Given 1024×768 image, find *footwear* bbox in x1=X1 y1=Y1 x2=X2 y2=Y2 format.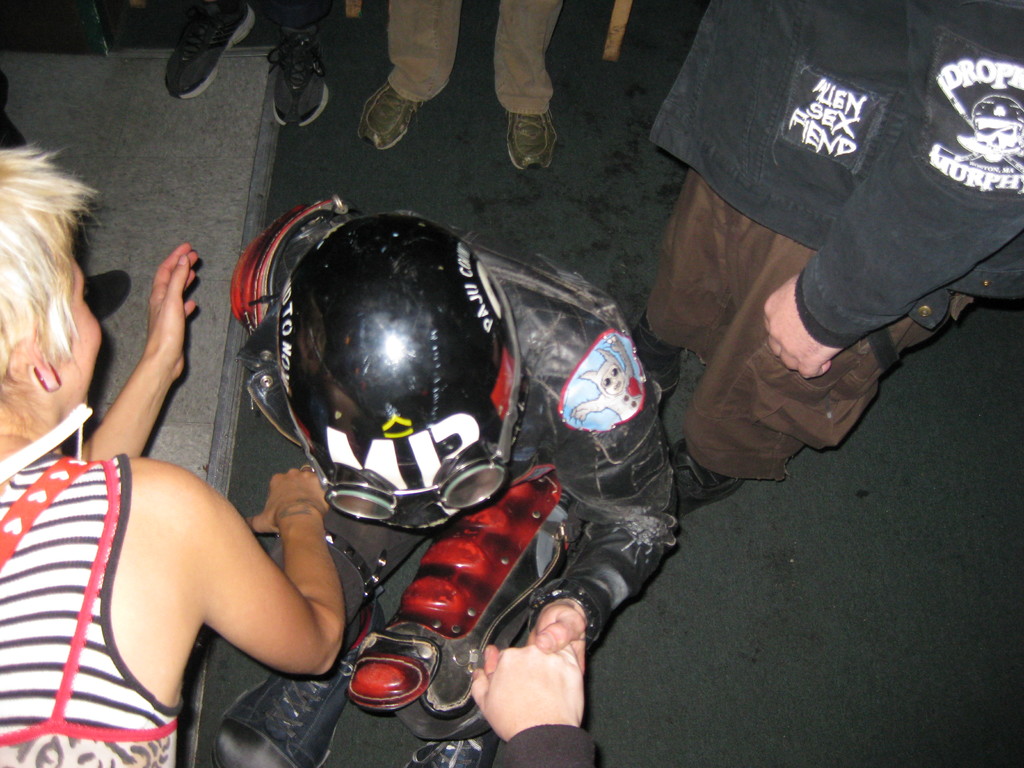
x1=166 y1=0 x2=260 y2=102.
